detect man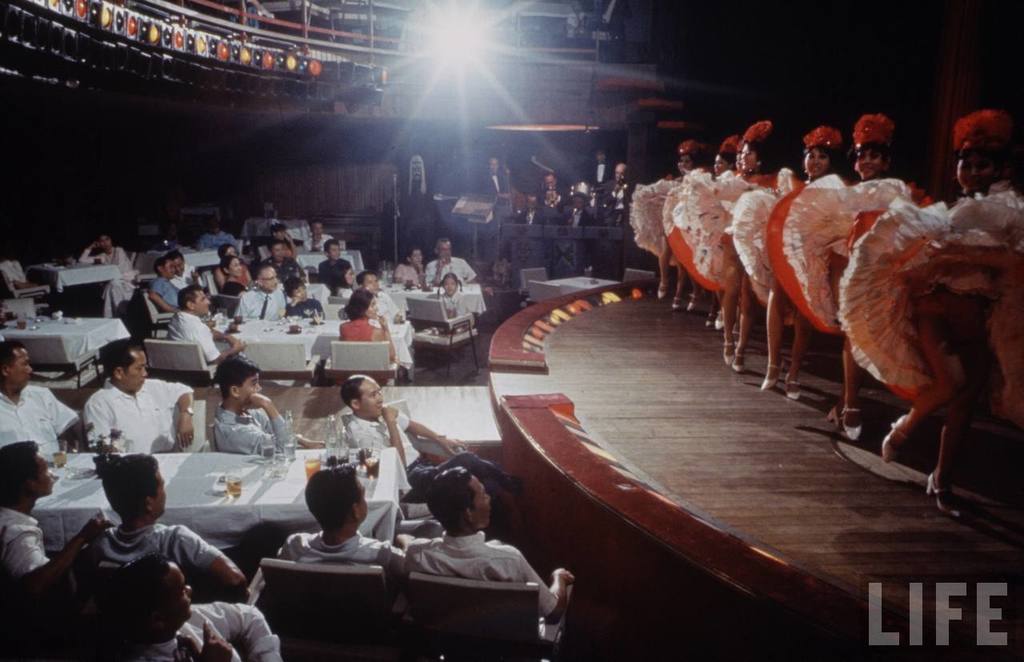
[x1=166, y1=281, x2=244, y2=371]
